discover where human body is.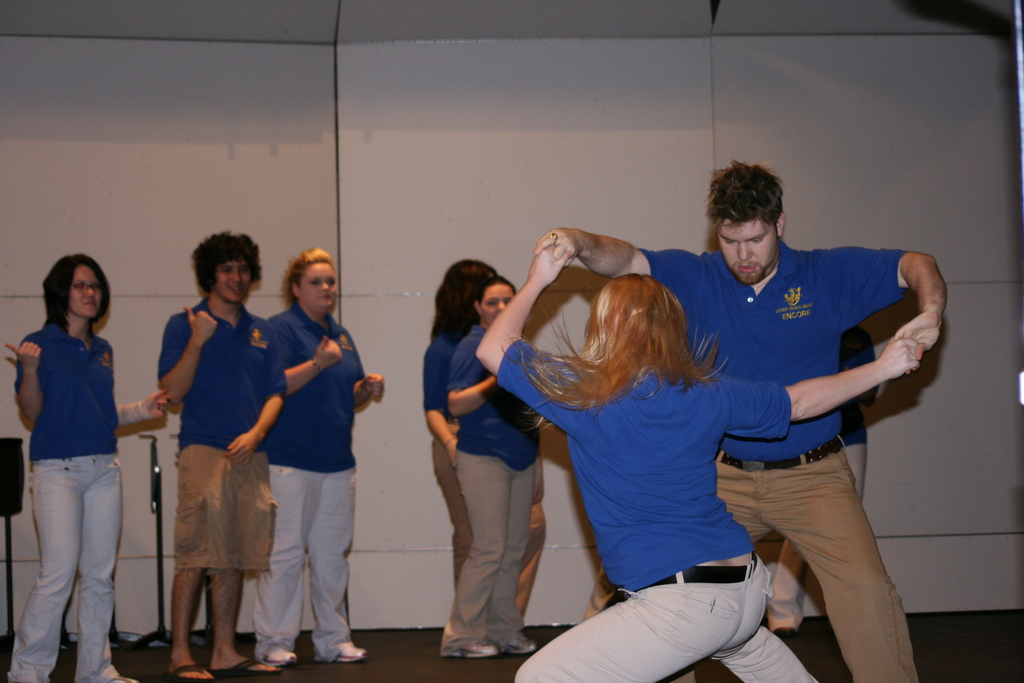
Discovered at [421,259,548,638].
